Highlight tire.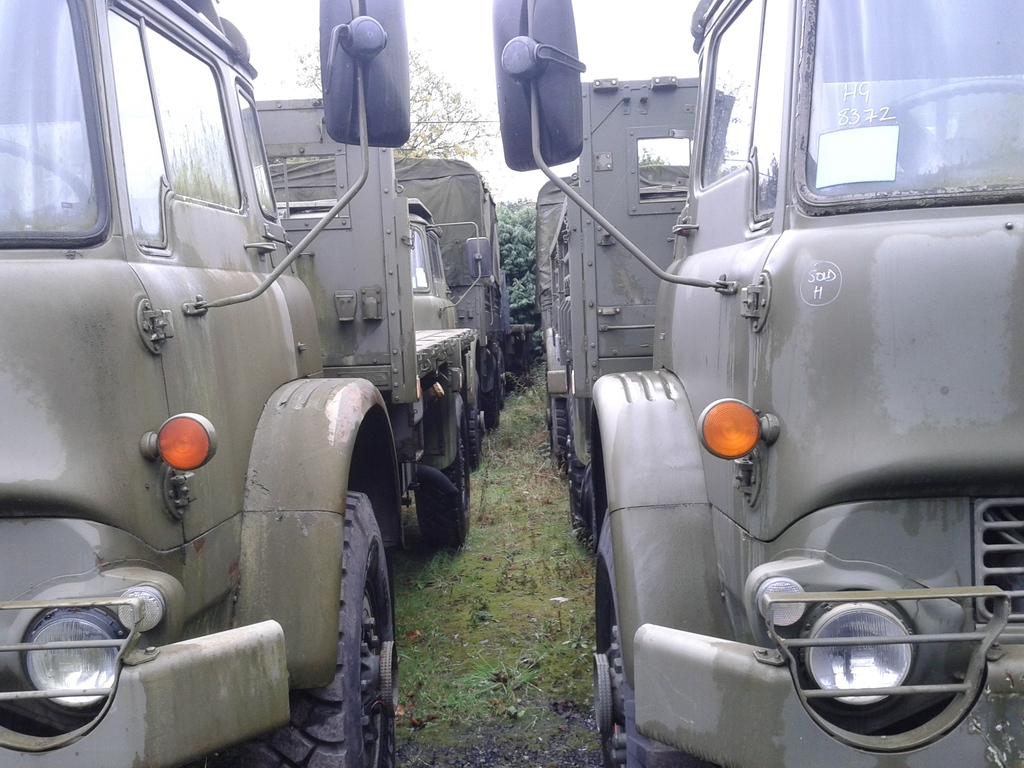
Highlighted region: rect(499, 348, 505, 399).
